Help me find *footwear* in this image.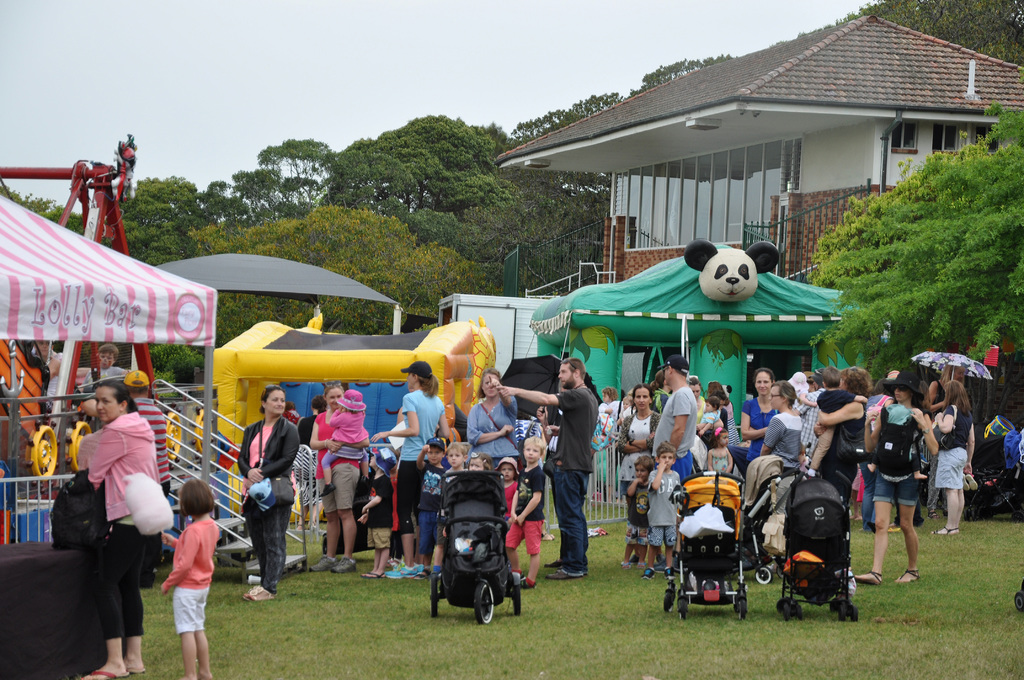
Found it: bbox=(81, 666, 125, 679).
